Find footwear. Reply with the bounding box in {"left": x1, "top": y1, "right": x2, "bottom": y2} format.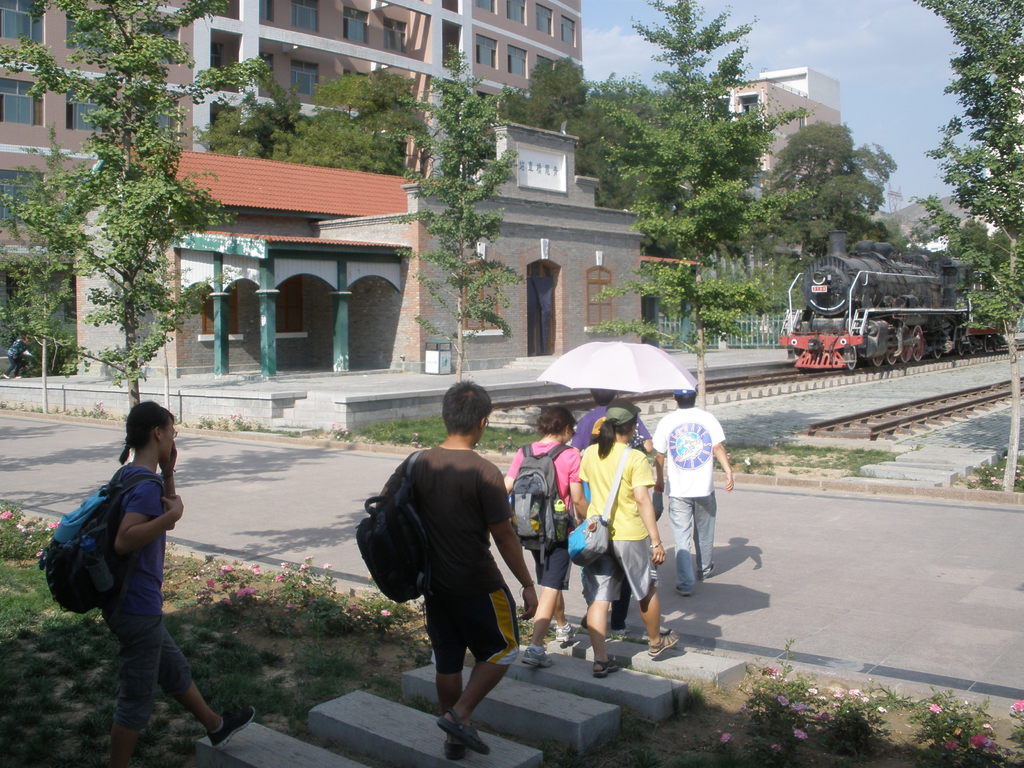
{"left": 697, "top": 564, "right": 714, "bottom": 579}.
